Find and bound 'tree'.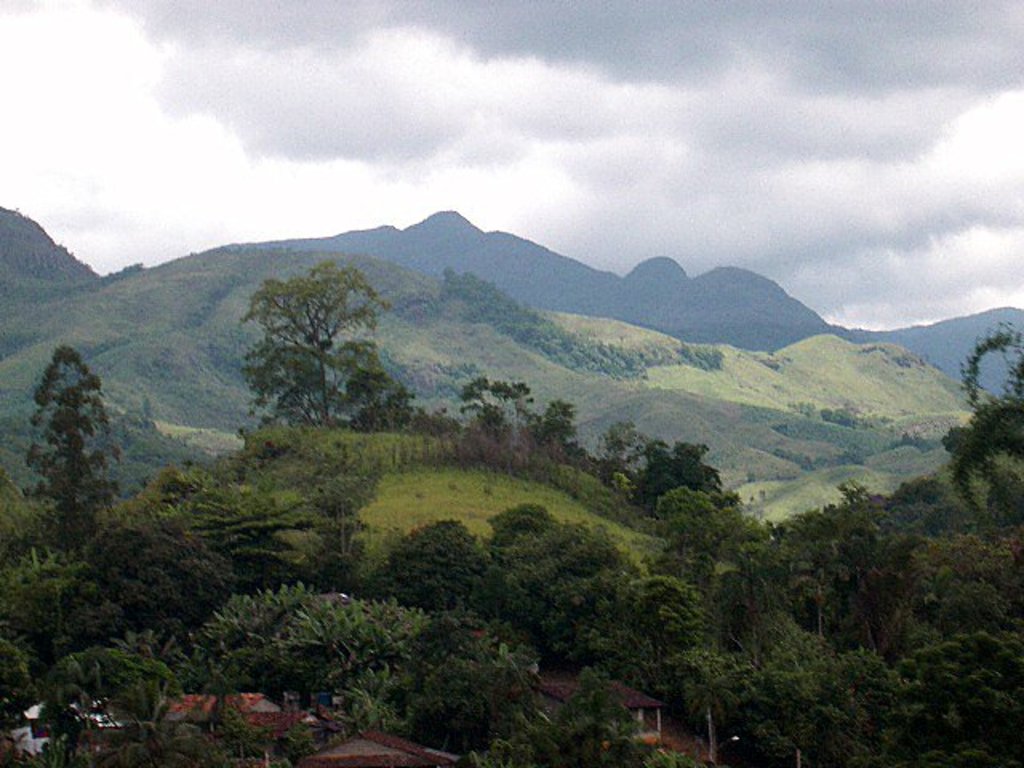
Bound: pyautogui.locateOnScreen(178, 485, 296, 592).
